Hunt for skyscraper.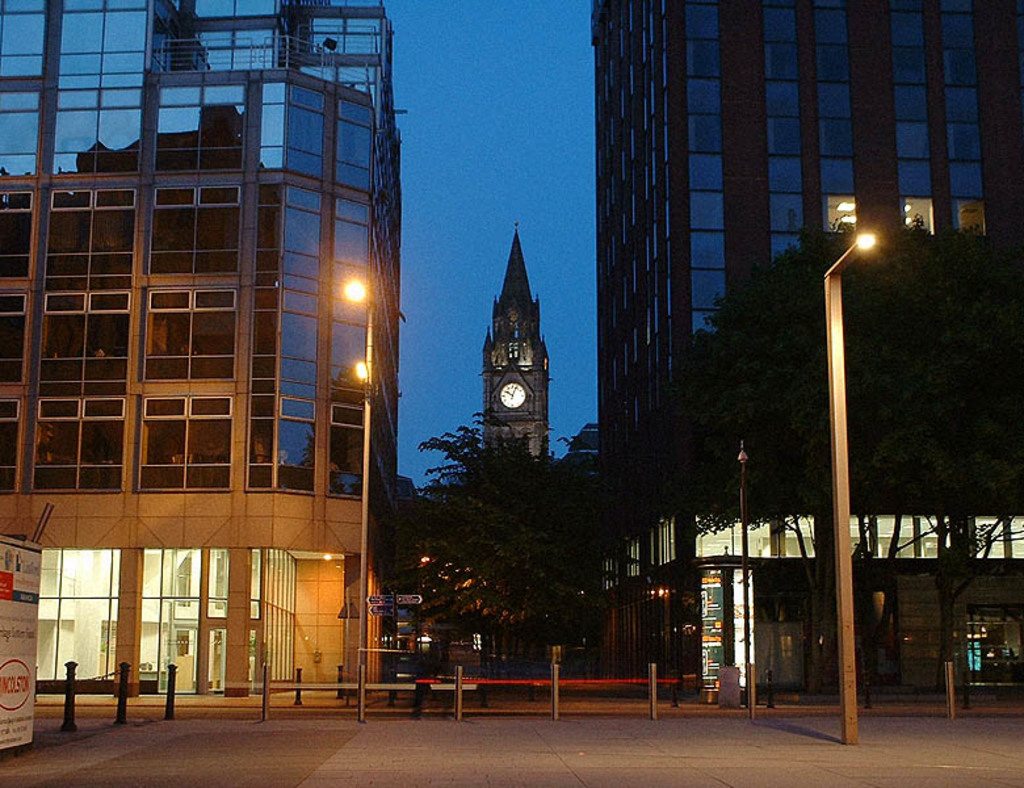
Hunted down at {"left": 591, "top": 18, "right": 950, "bottom": 468}.
